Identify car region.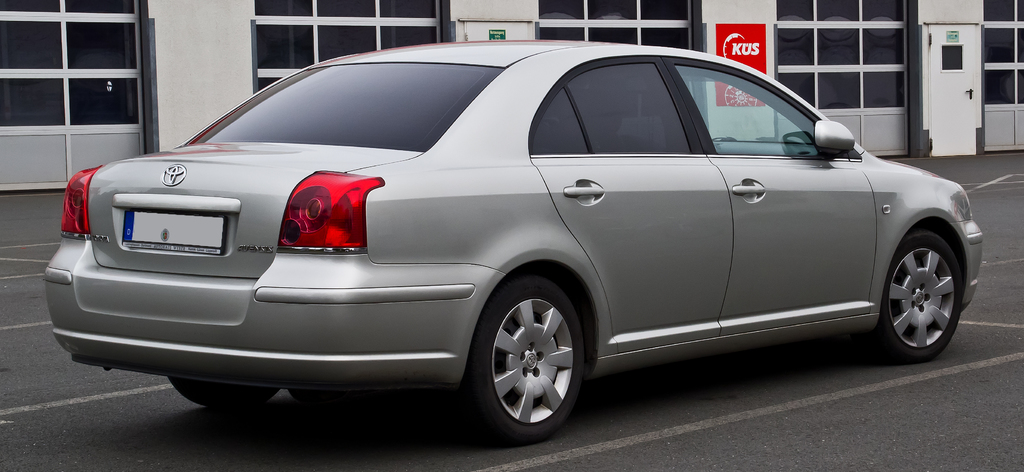
Region: 17, 53, 990, 436.
